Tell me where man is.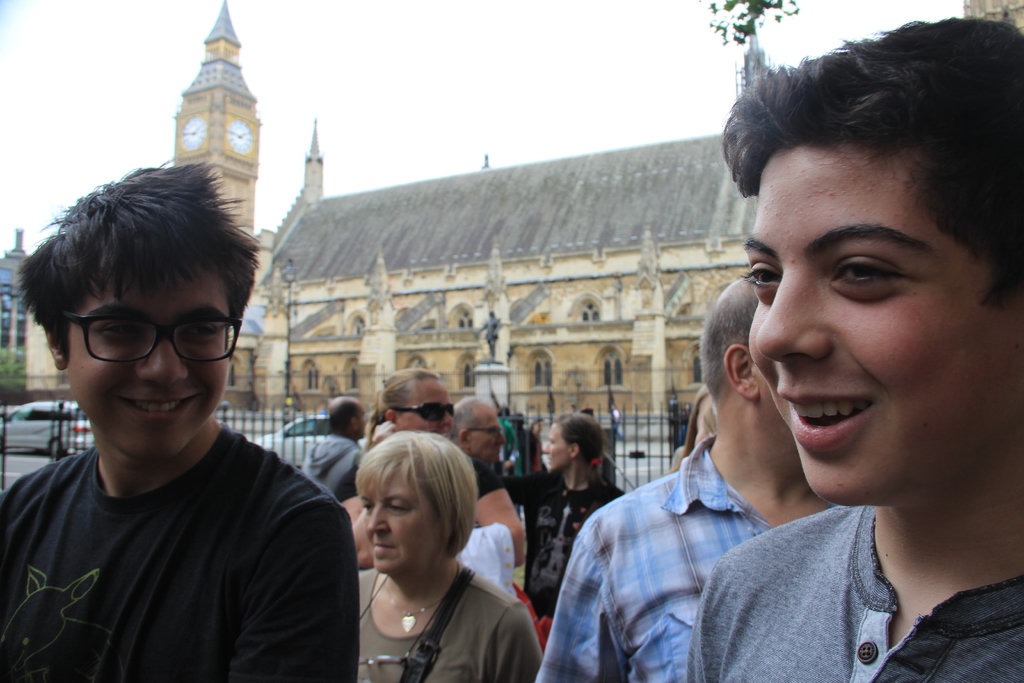
man is at Rect(300, 393, 369, 502).
